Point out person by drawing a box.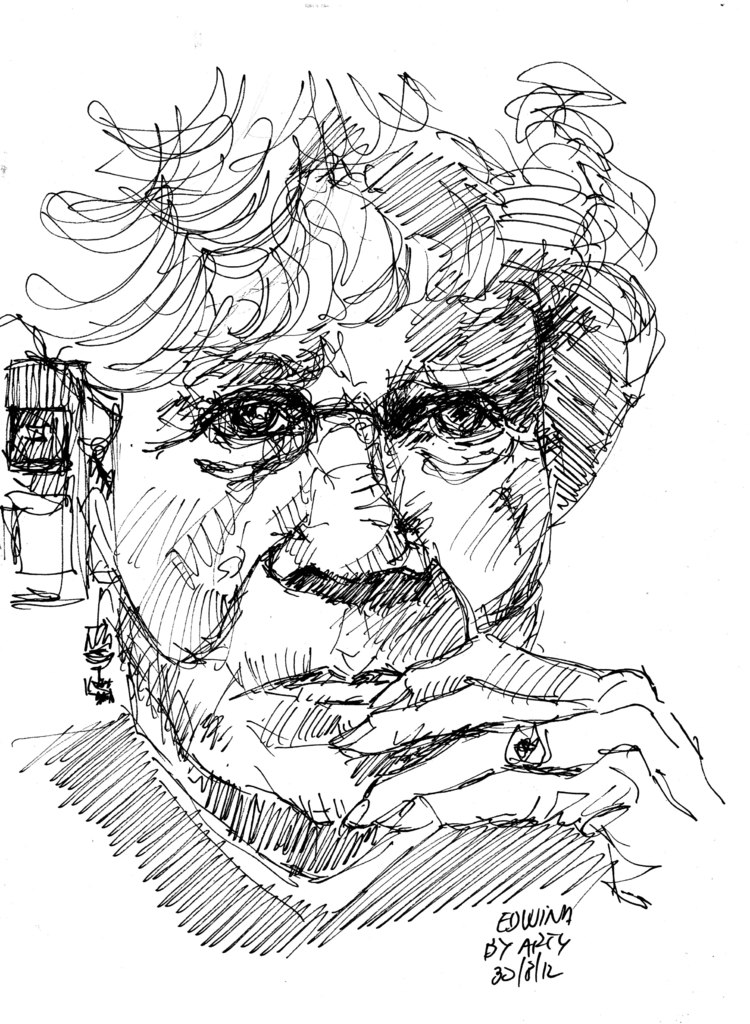
l=5, t=43, r=701, b=925.
